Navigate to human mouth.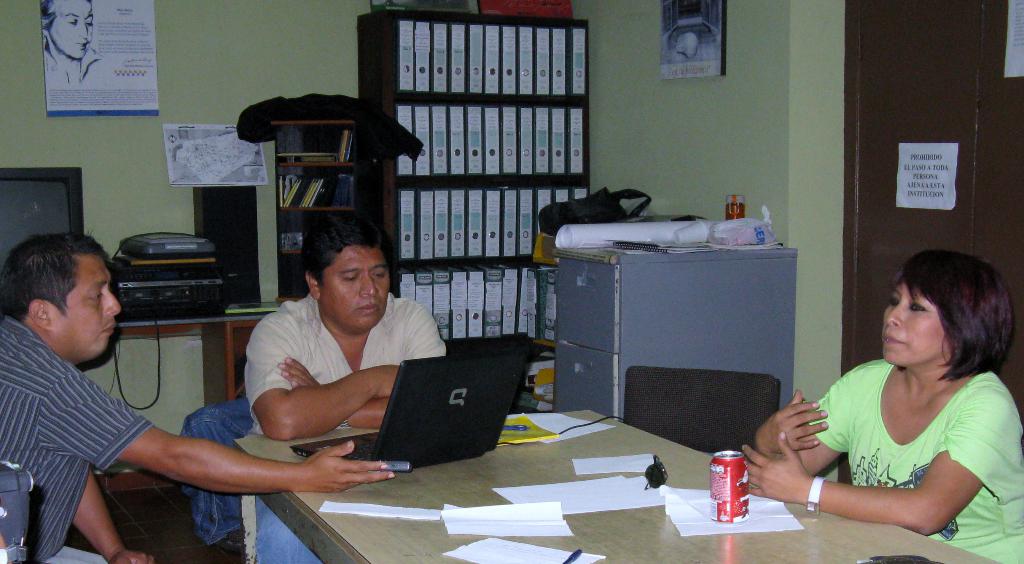
Navigation target: select_region(882, 333, 906, 345).
